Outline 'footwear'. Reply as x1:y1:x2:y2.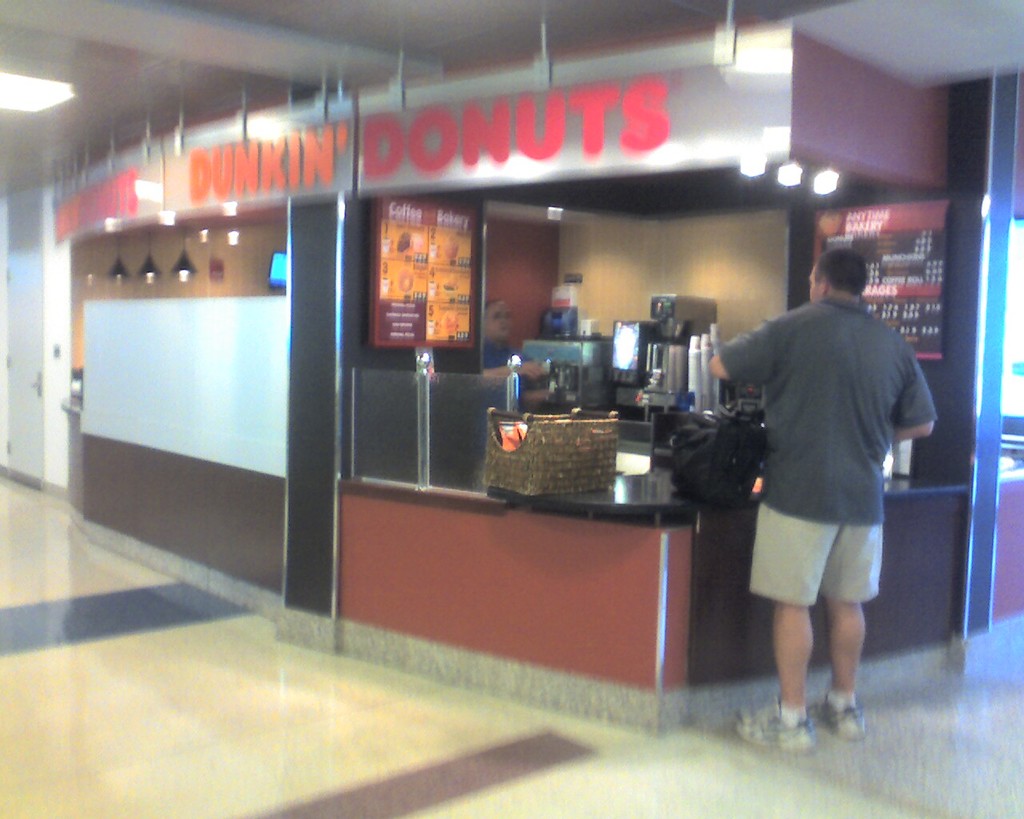
810:696:865:742.
